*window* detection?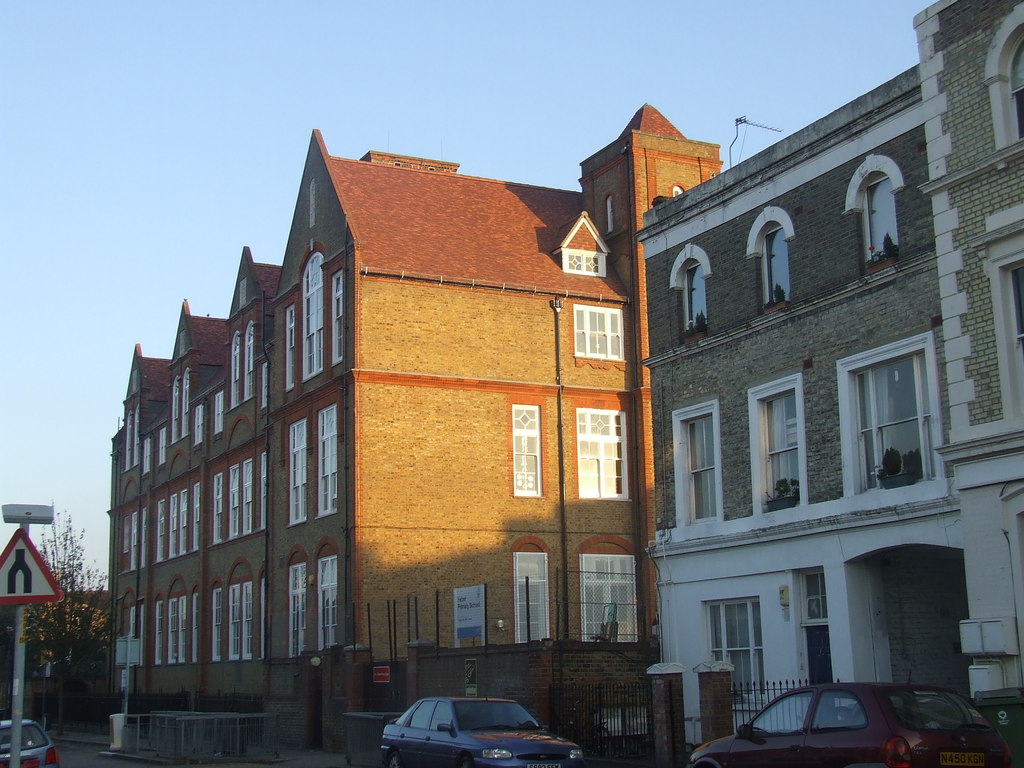
<region>304, 247, 332, 381</region>
